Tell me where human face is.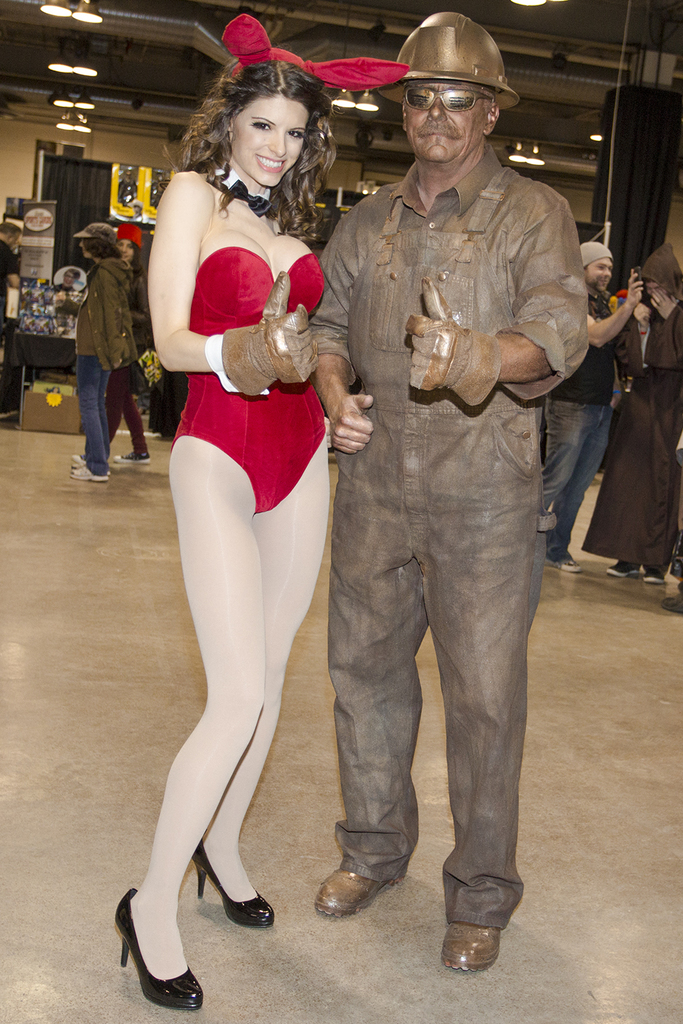
human face is at (223, 87, 316, 193).
